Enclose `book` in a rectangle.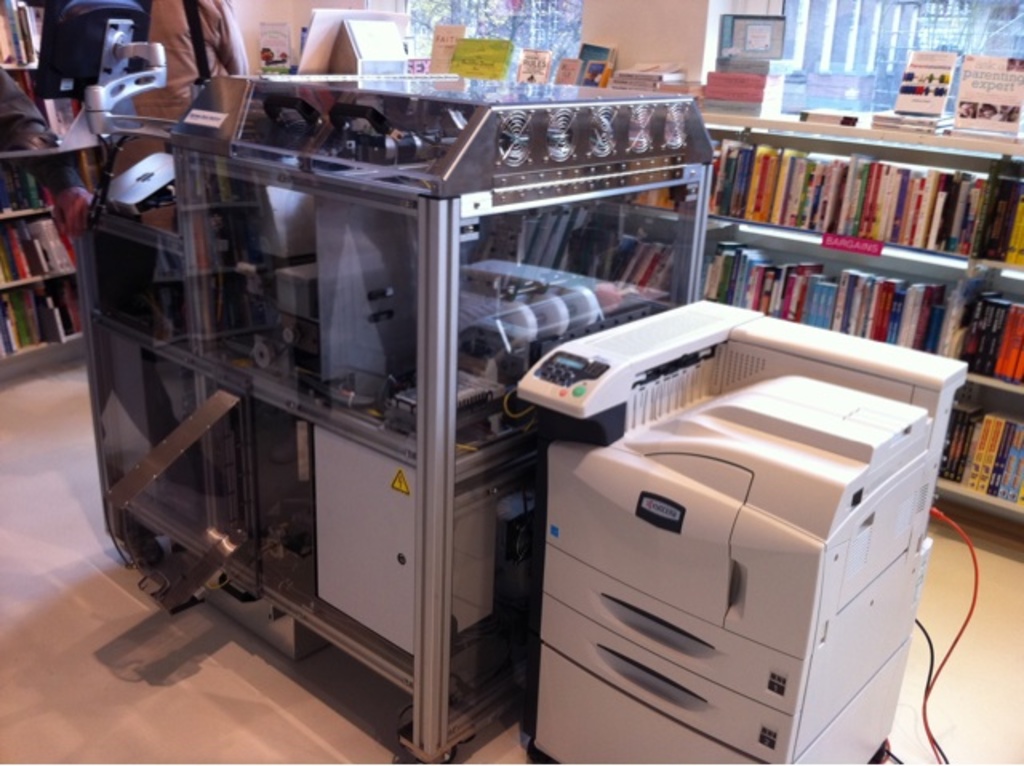
422,16,472,78.
